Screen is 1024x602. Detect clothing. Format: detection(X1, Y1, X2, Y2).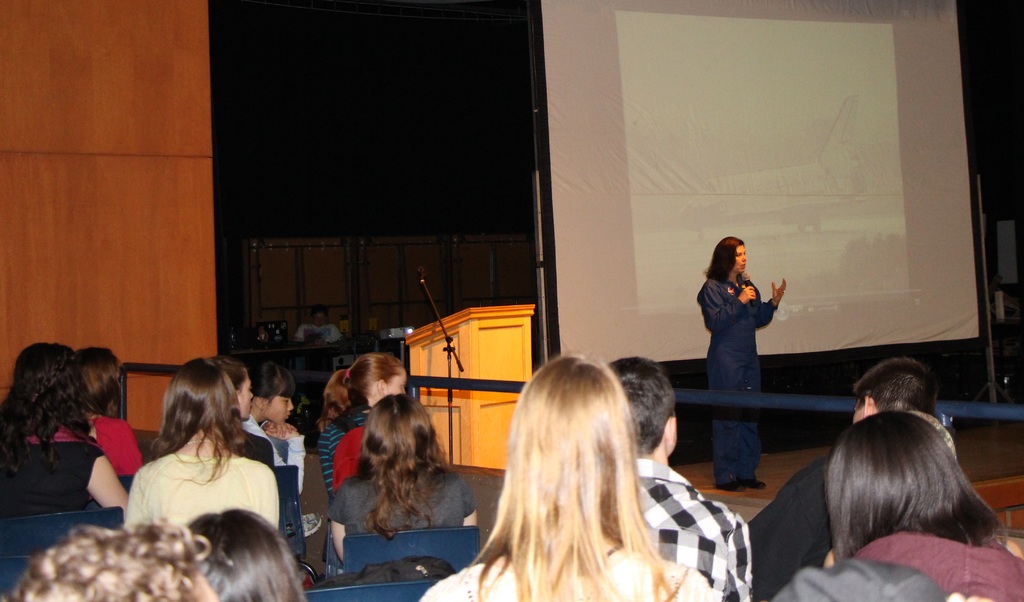
detection(0, 421, 107, 528).
